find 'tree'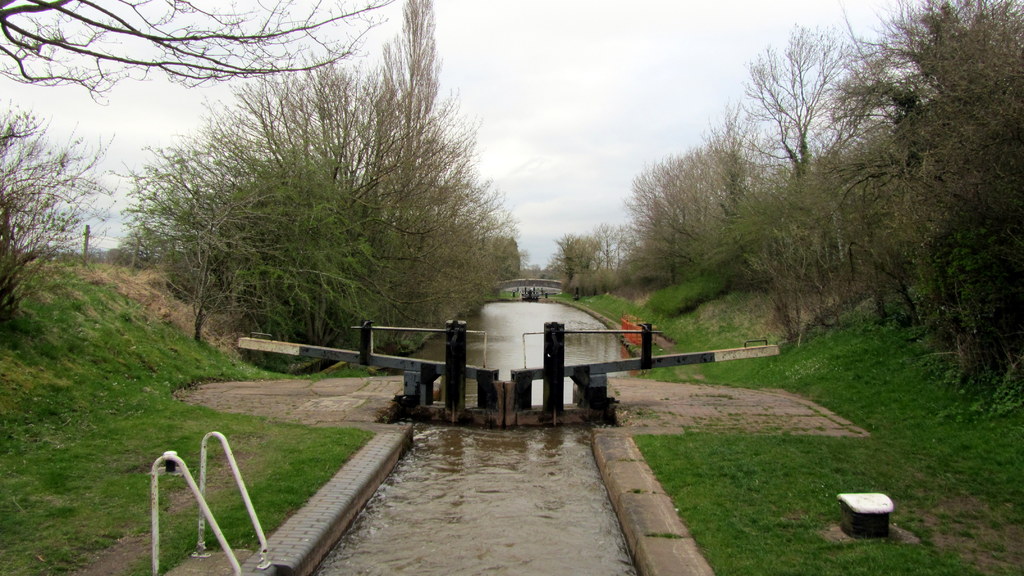
rect(0, 0, 399, 108)
